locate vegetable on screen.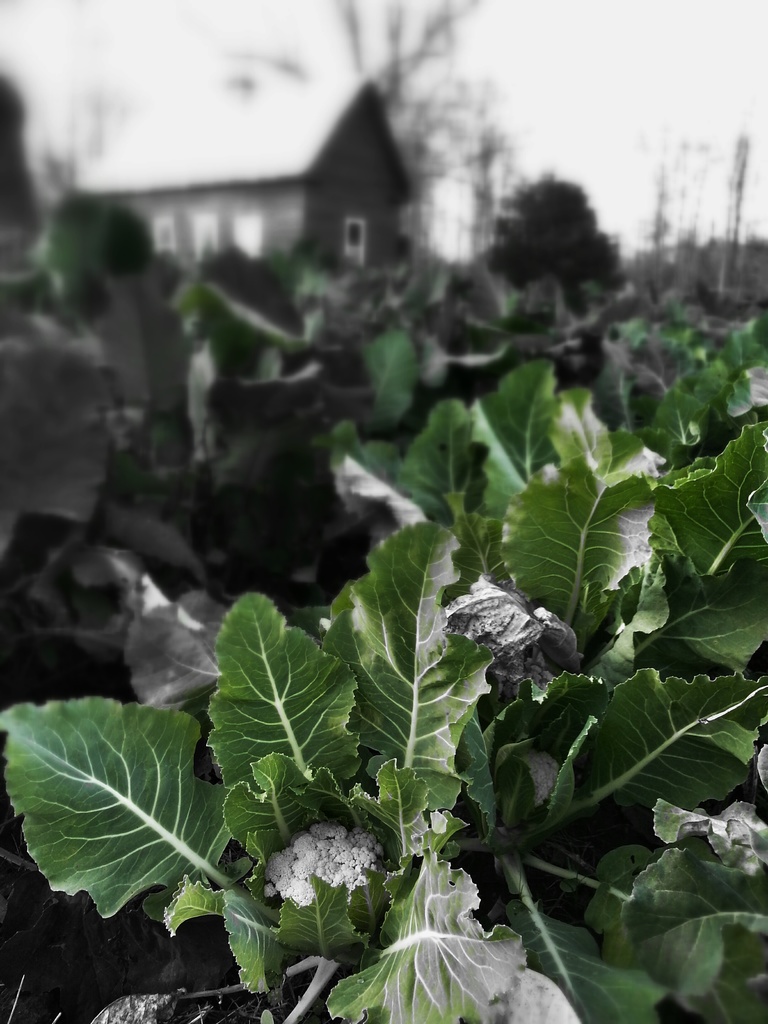
On screen at 513:750:566:820.
